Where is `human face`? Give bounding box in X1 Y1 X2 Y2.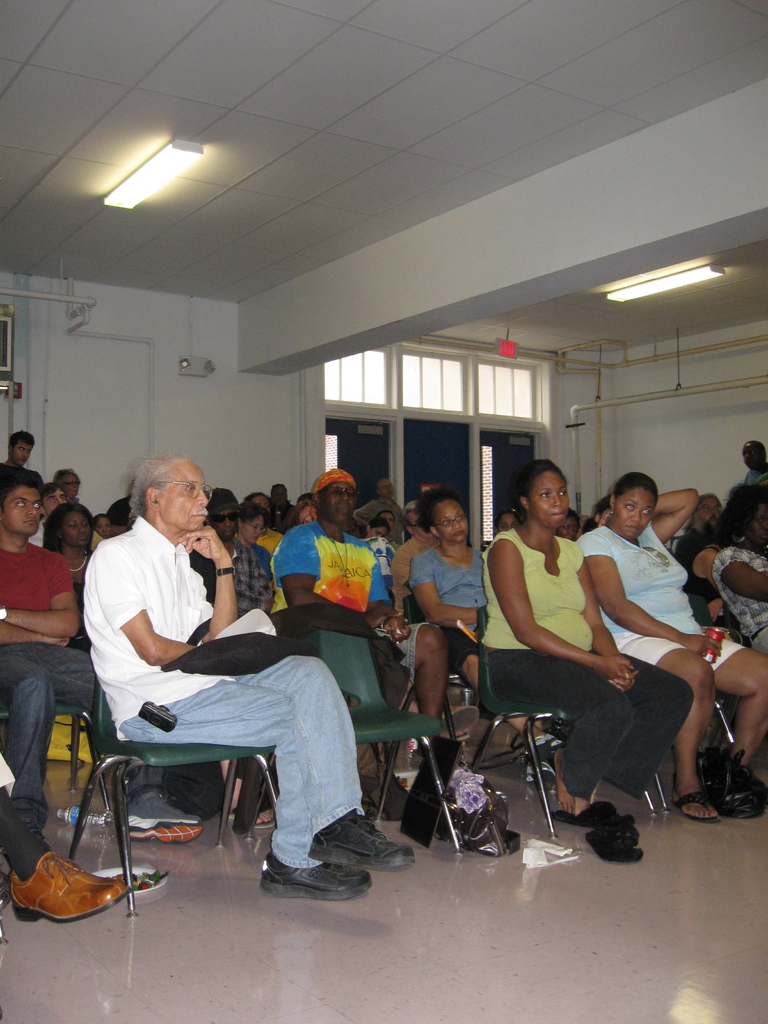
618 495 660 533.
